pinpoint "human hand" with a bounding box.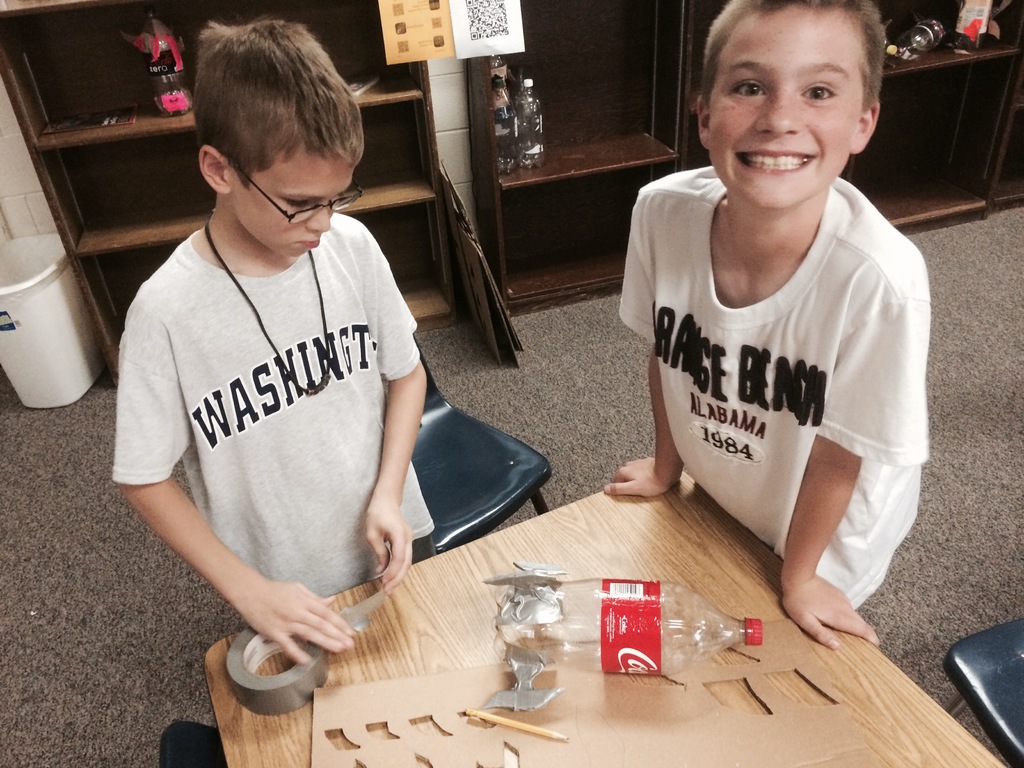
select_region(211, 541, 355, 705).
